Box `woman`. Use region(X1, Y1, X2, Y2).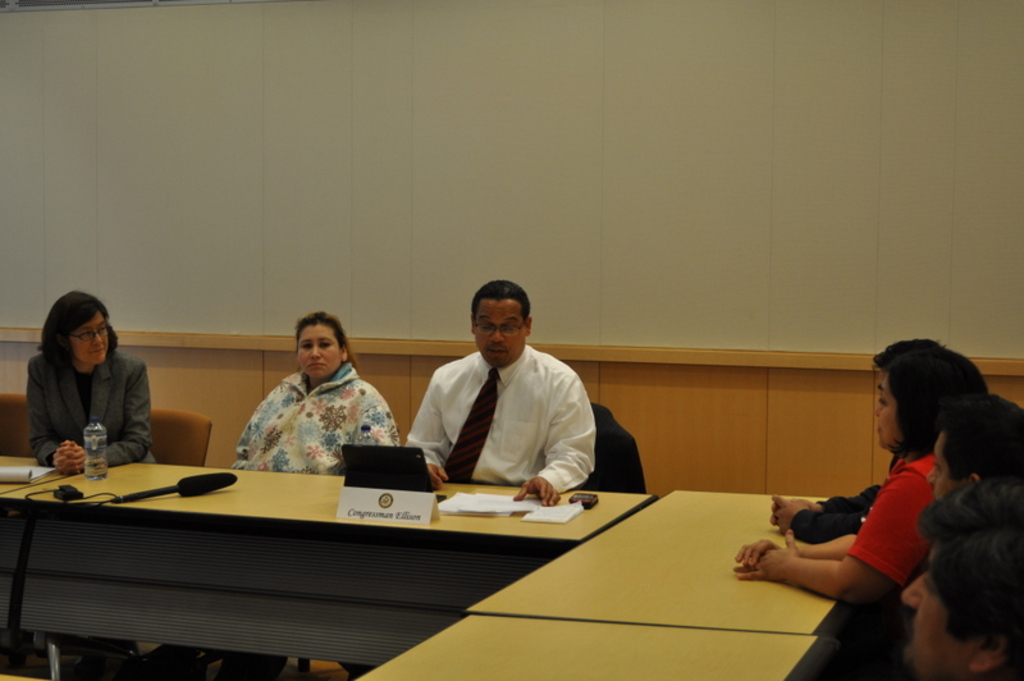
region(728, 337, 987, 612).
